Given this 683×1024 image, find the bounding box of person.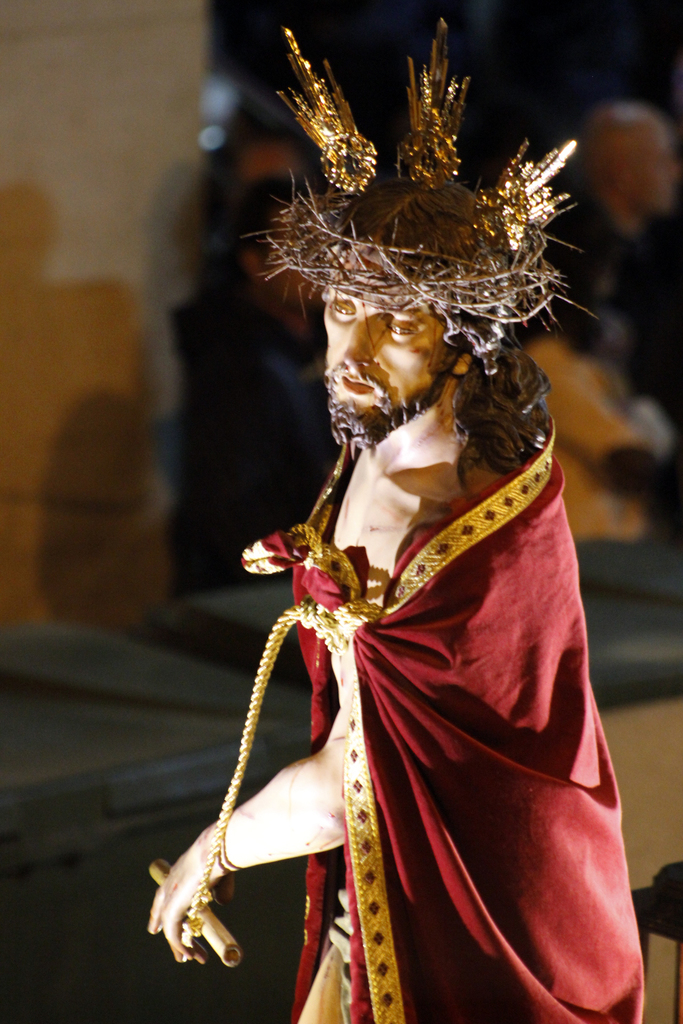
crop(548, 100, 682, 399).
